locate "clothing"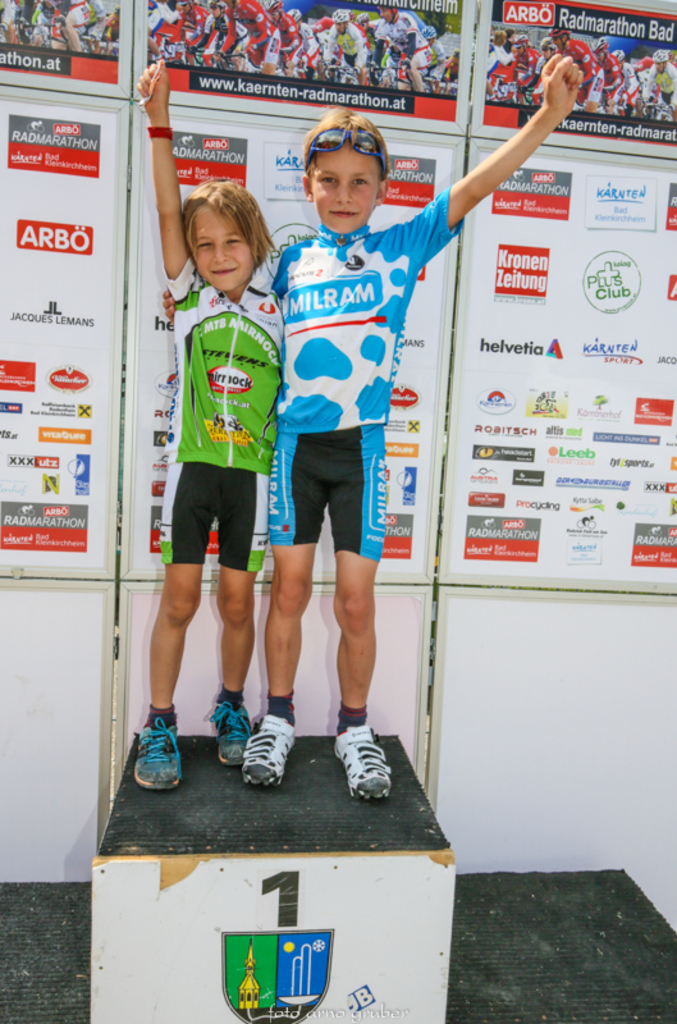
x1=274 y1=12 x2=306 y2=63
